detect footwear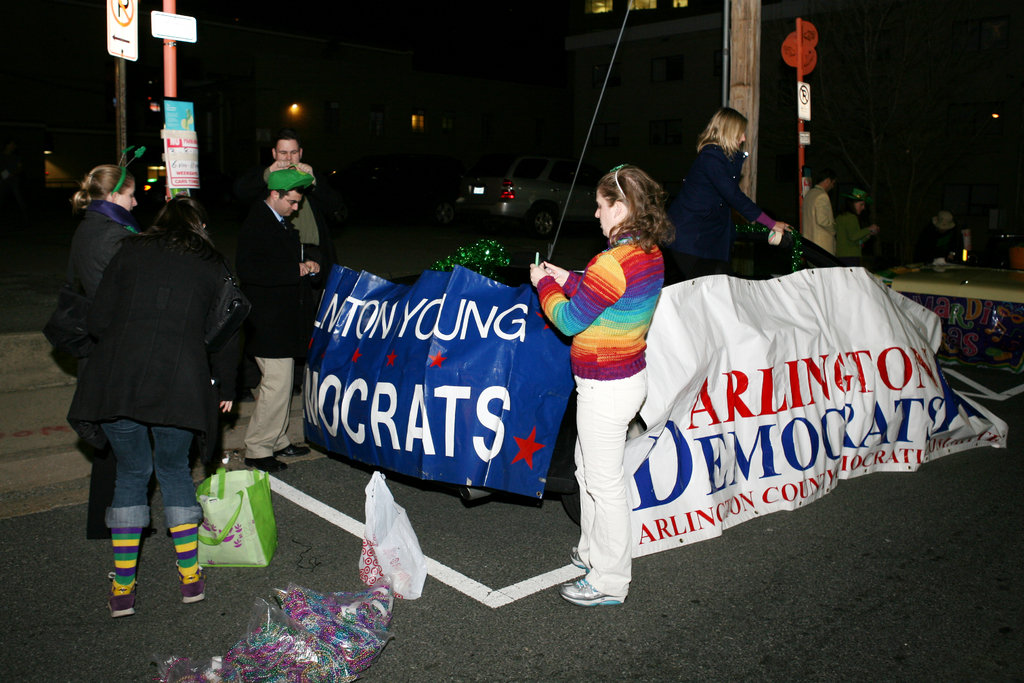
left=172, top=579, right=209, bottom=604
